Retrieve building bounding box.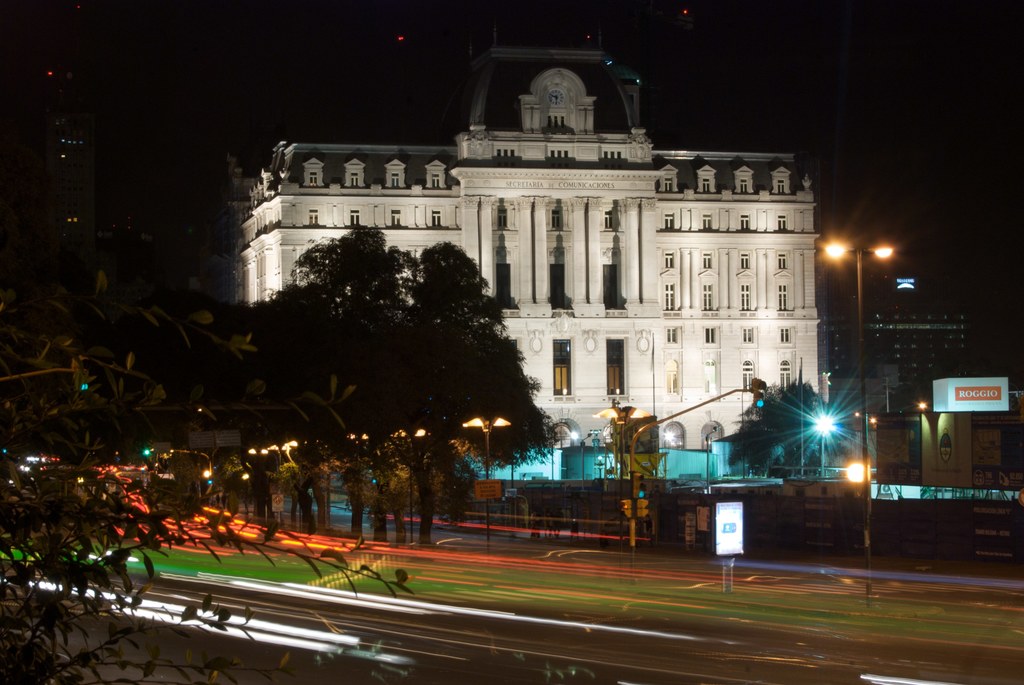
Bounding box: x1=227 y1=45 x2=824 y2=445.
